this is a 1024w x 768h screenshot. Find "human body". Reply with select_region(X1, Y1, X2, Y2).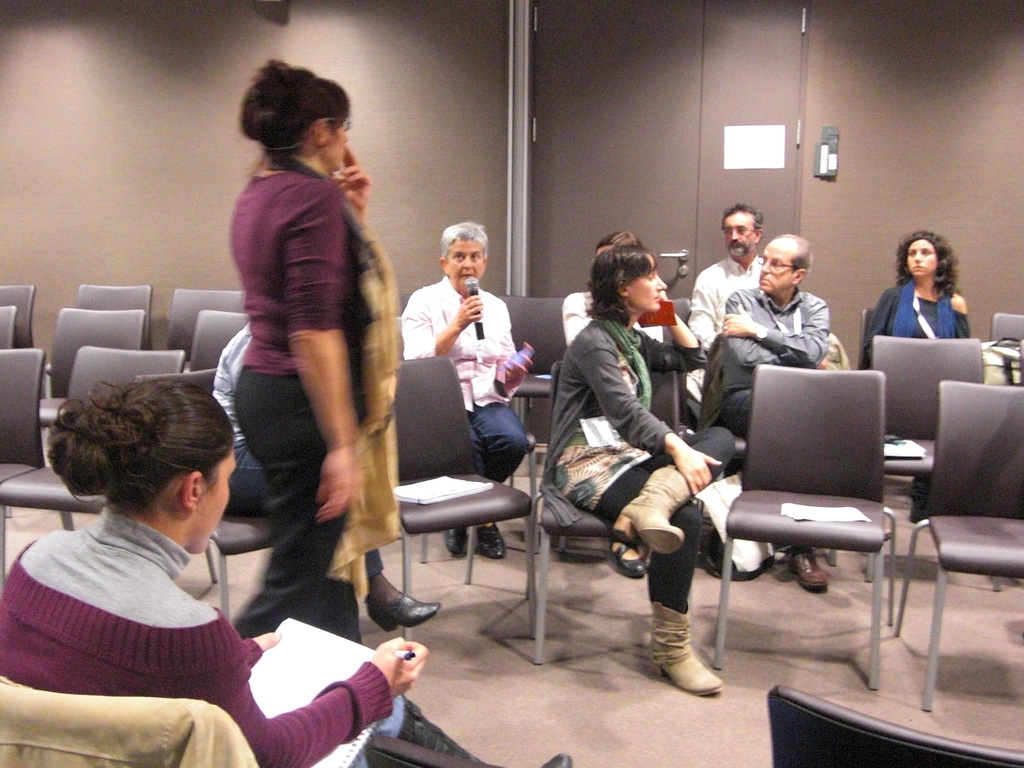
select_region(402, 278, 531, 558).
